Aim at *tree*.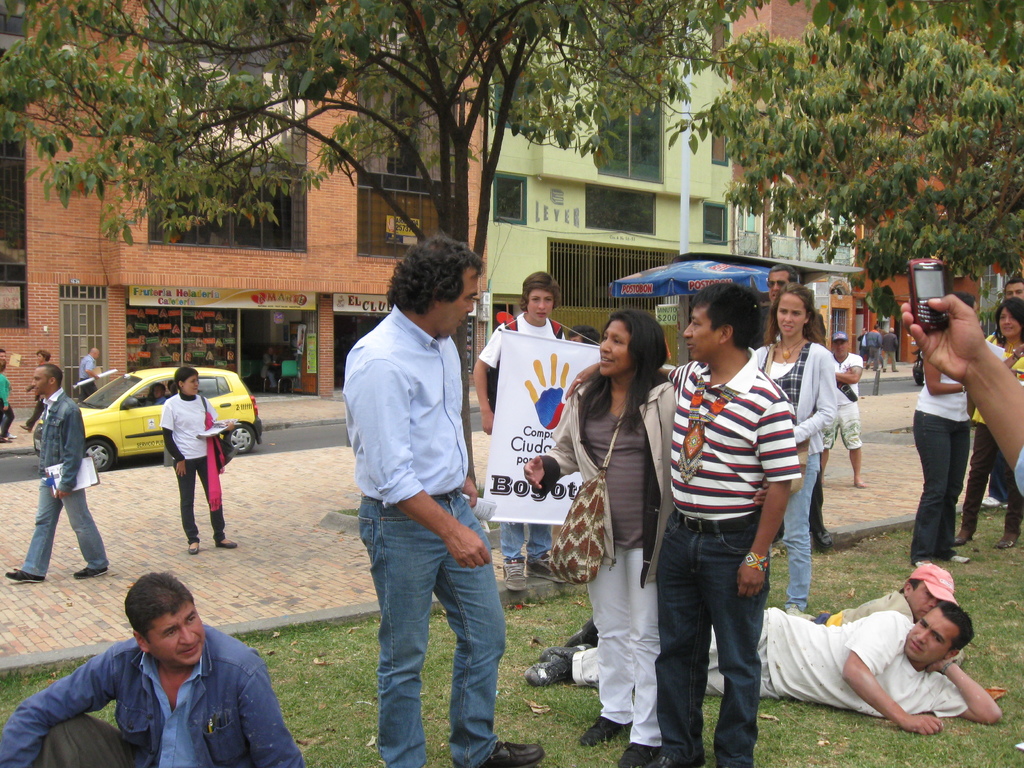
Aimed at [x1=0, y1=0, x2=769, y2=491].
